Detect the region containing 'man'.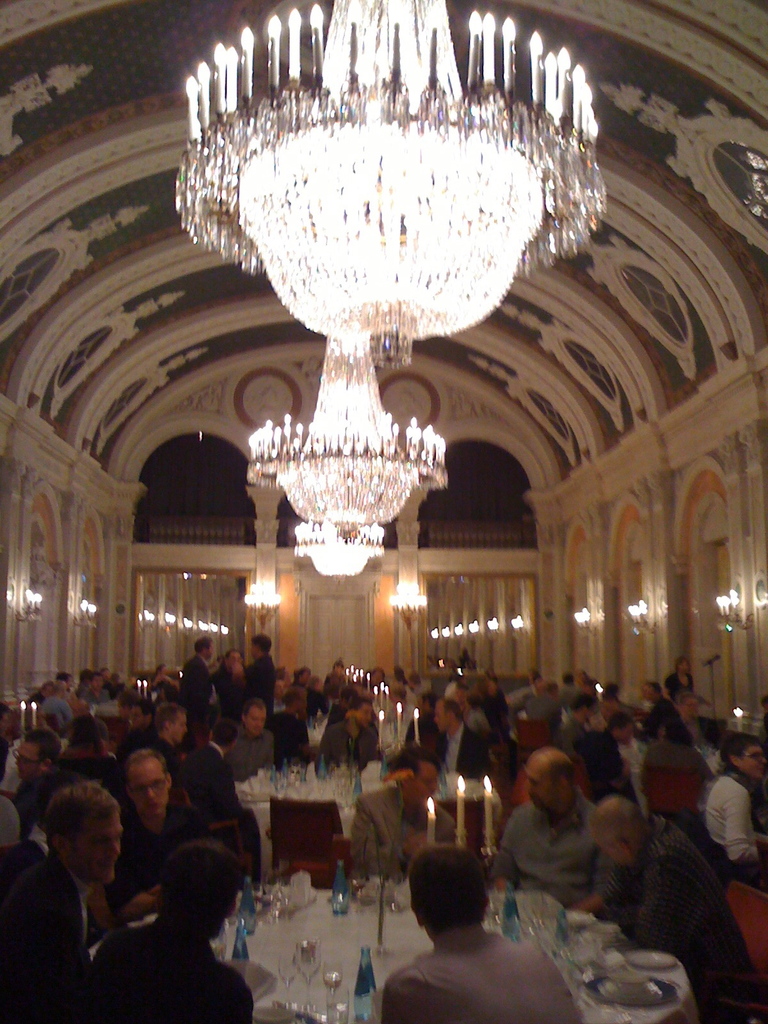
176/624/220/704.
